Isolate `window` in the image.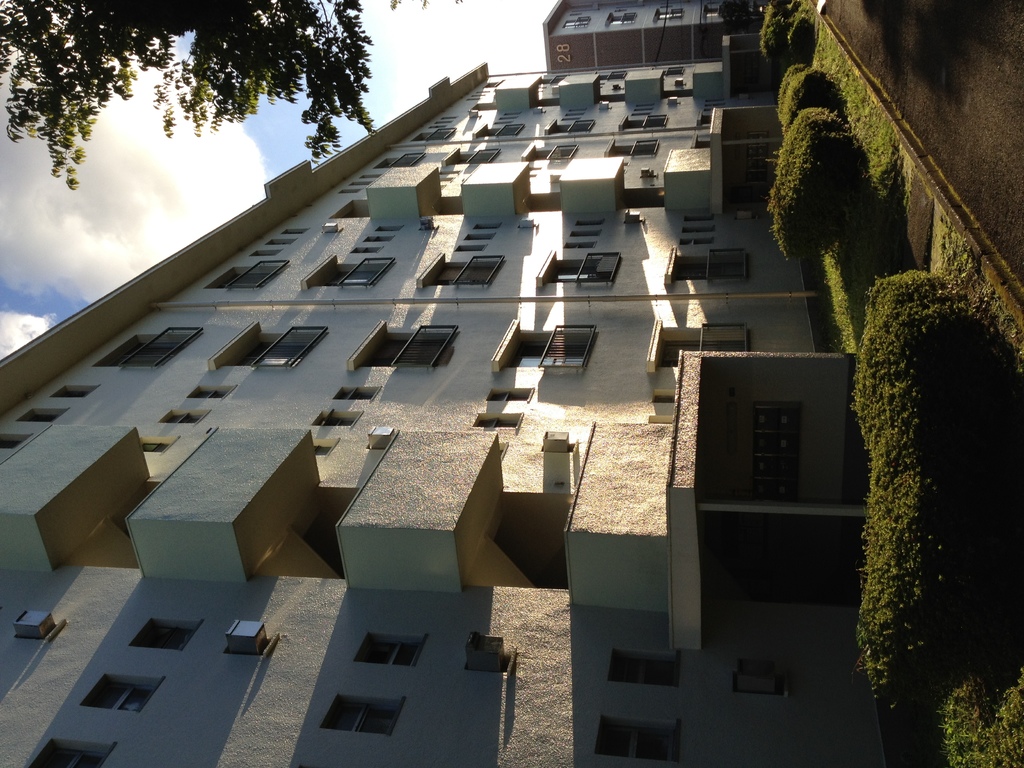
Isolated region: {"x1": 168, "y1": 408, "x2": 207, "y2": 425}.
